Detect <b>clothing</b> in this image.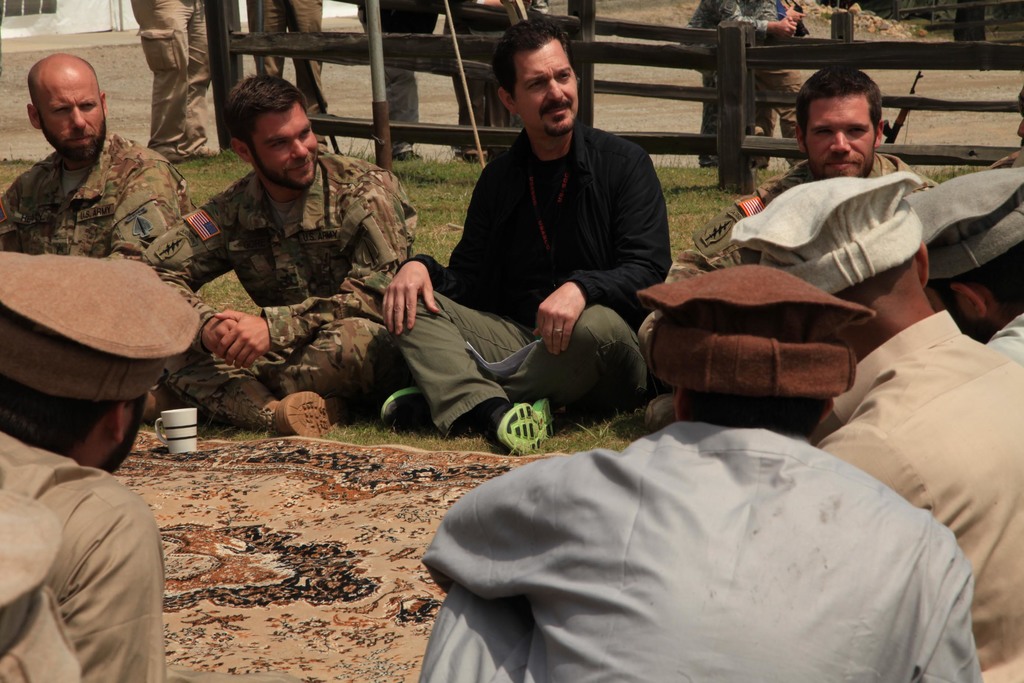
Detection: 684,149,927,267.
